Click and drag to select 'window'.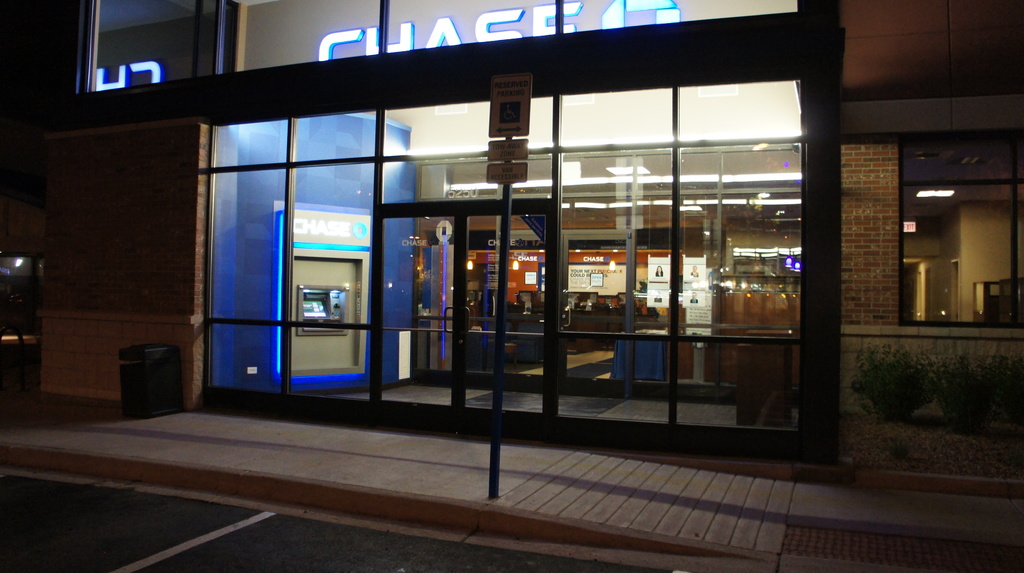
Selection: 559,74,805,436.
